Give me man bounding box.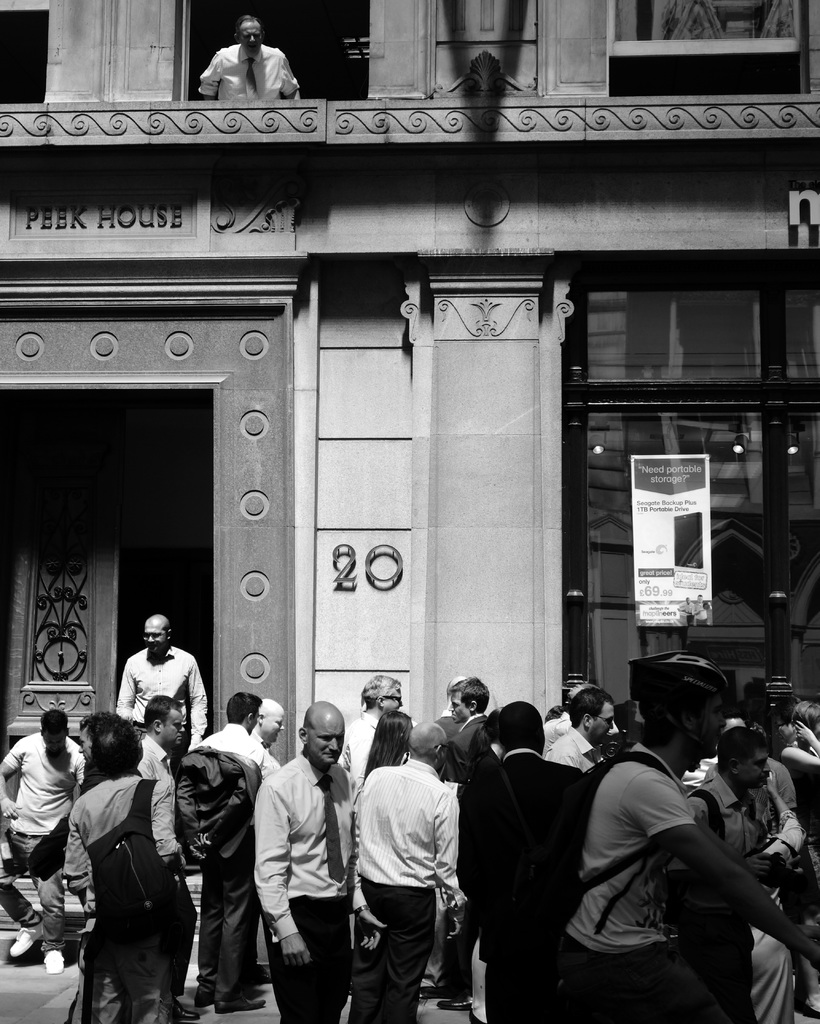
bbox=(463, 701, 604, 1023).
